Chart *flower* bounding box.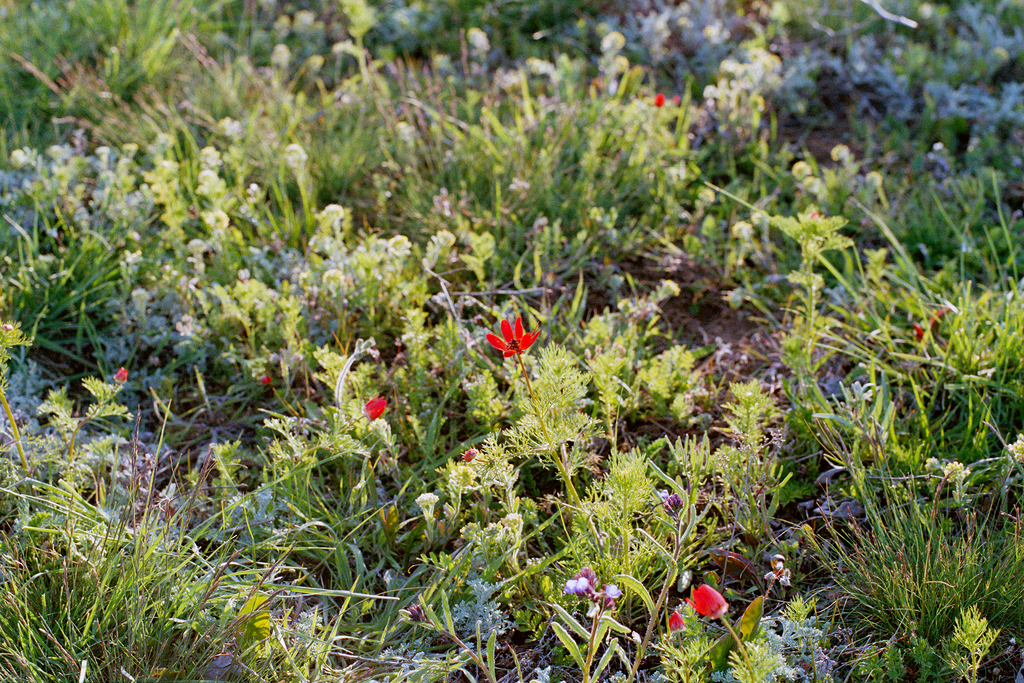
Charted: bbox=[364, 395, 390, 421].
